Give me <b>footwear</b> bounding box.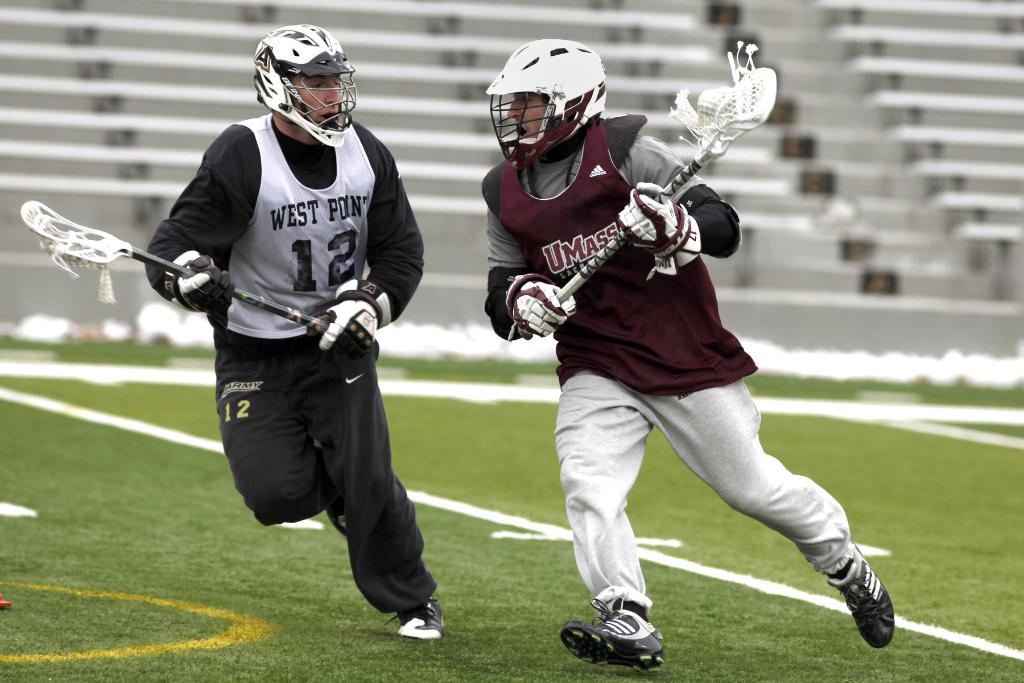
(x1=825, y1=541, x2=893, y2=650).
